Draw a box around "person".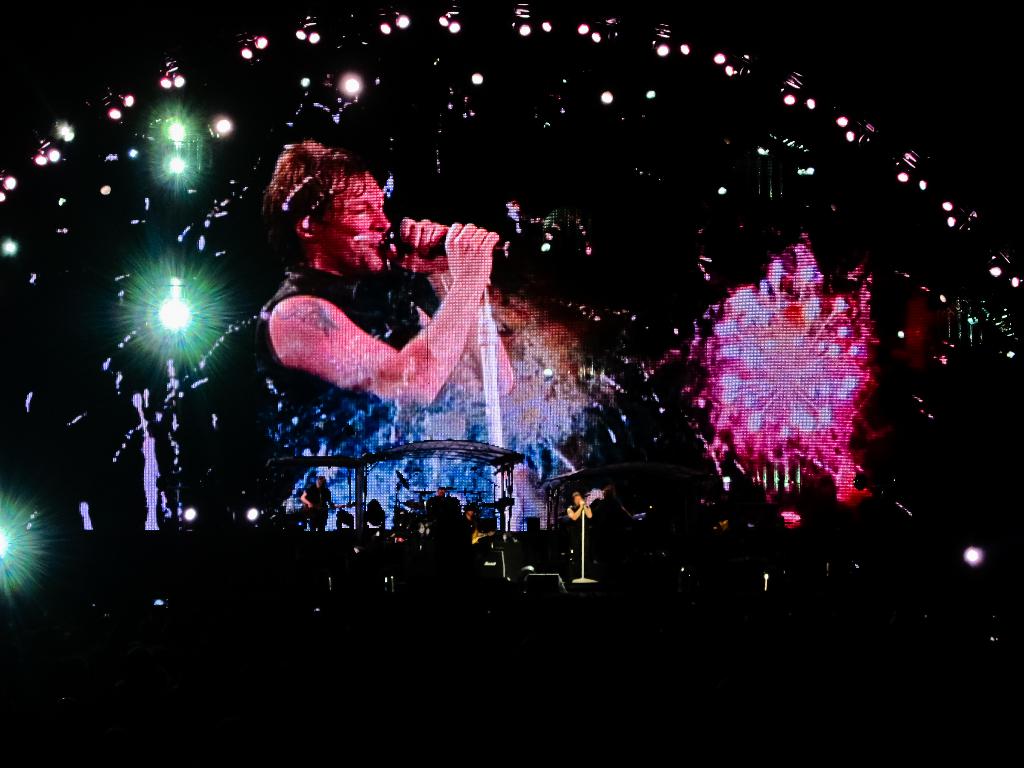
{"left": 429, "top": 483, "right": 443, "bottom": 521}.
